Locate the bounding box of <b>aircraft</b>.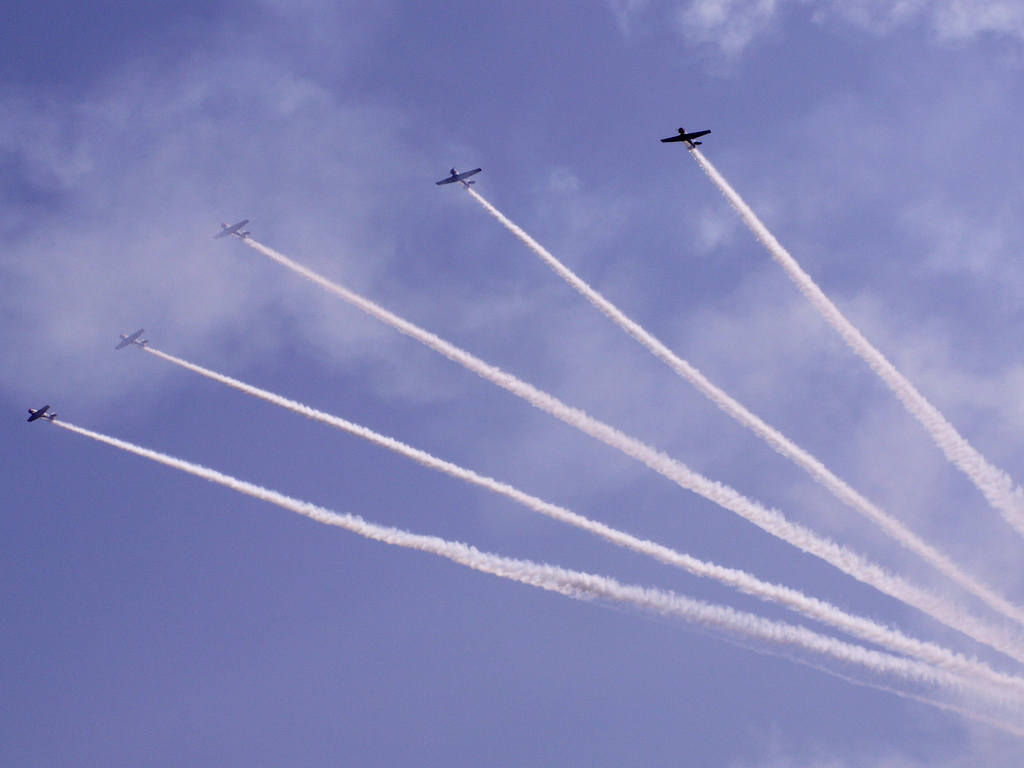
Bounding box: <bbox>212, 216, 252, 242</bbox>.
